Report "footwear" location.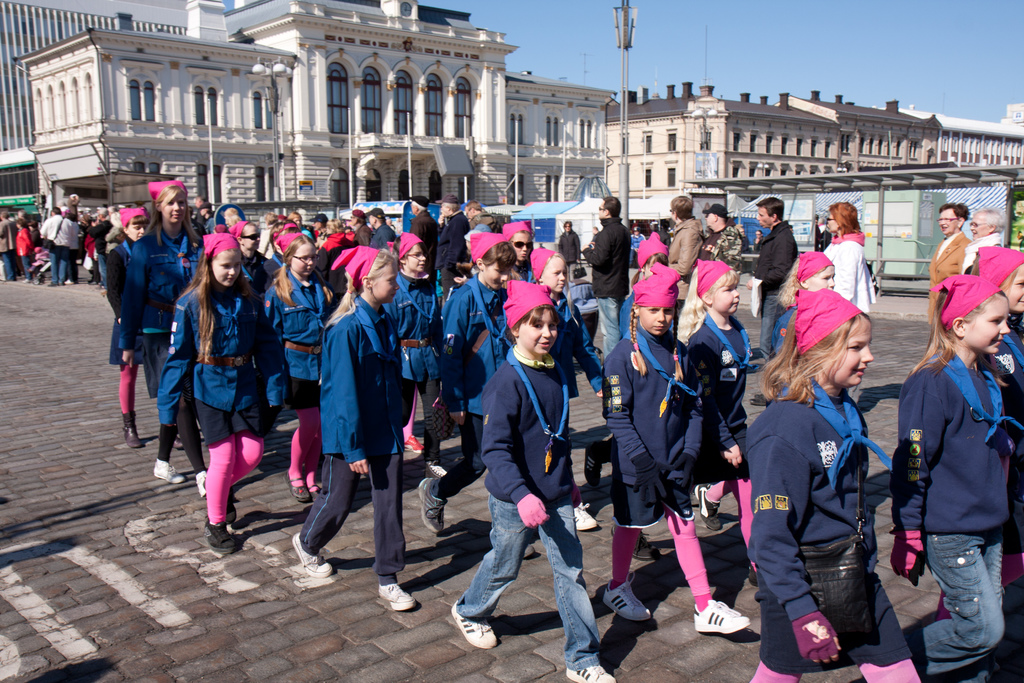
Report: crop(578, 502, 605, 528).
